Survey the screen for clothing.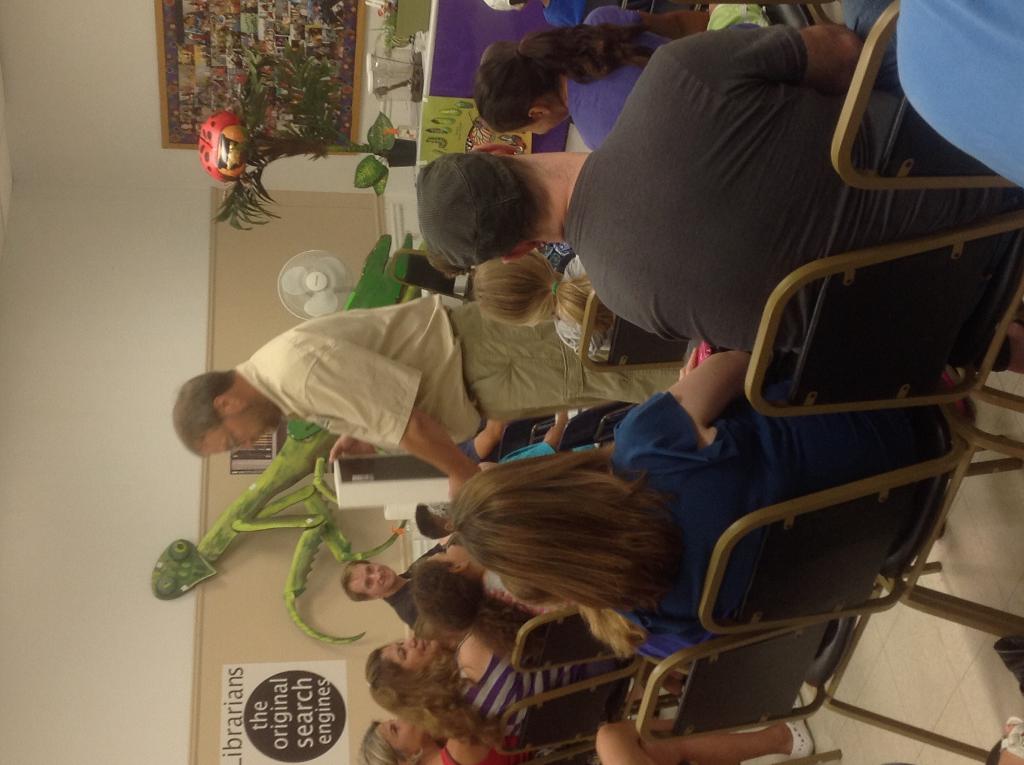
Survey found: 378,540,442,625.
